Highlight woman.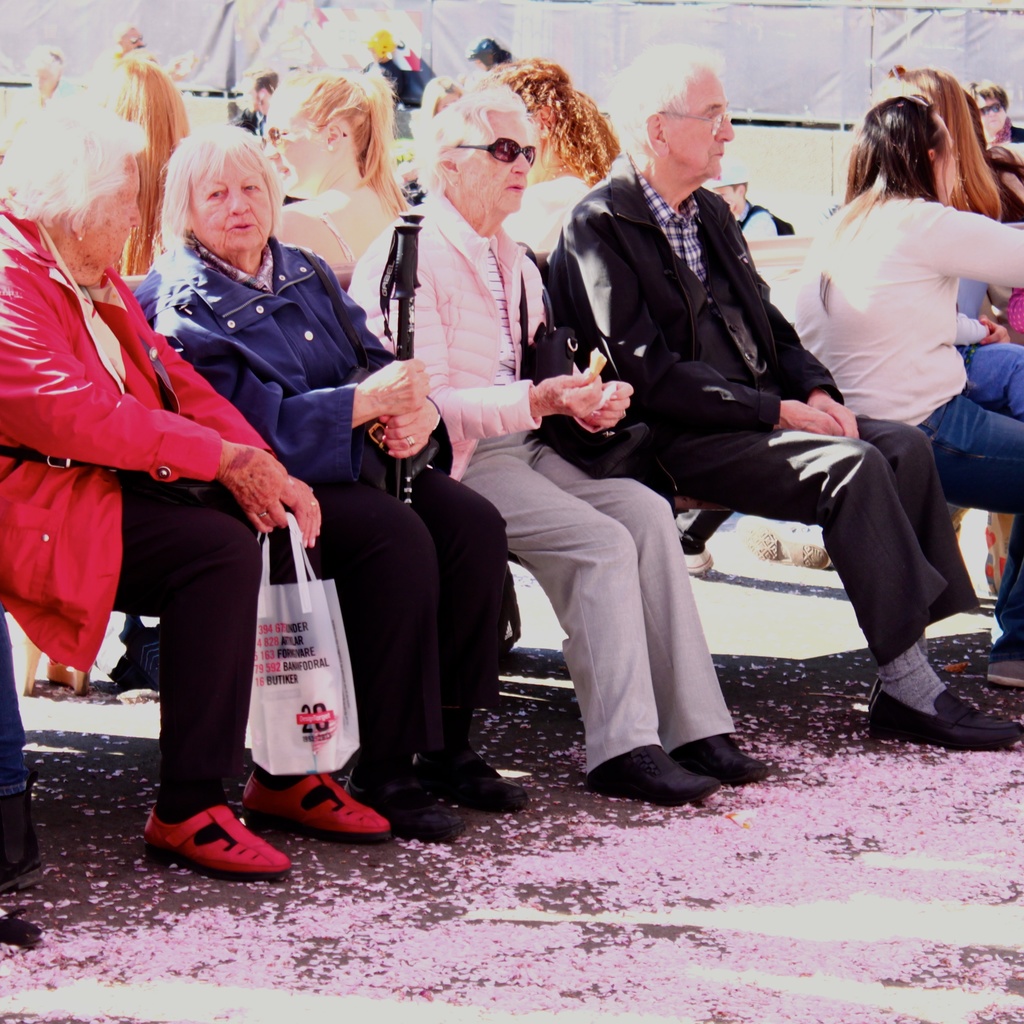
Highlighted region: (x1=884, y1=59, x2=1023, y2=230).
